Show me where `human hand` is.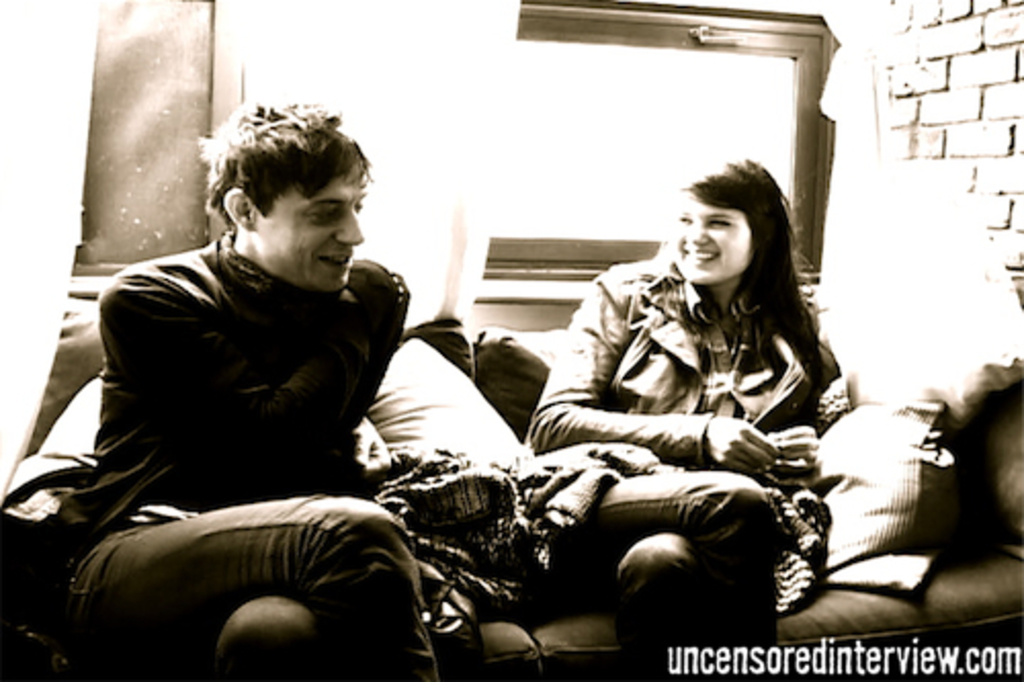
`human hand` is at [350, 262, 401, 324].
